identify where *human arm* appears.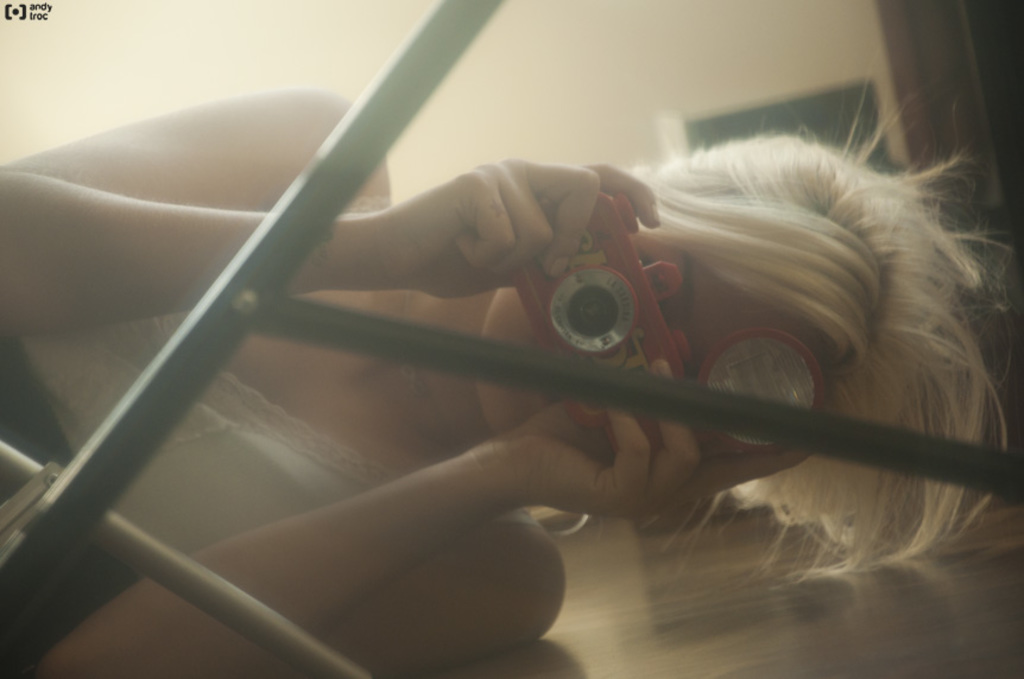
Appears at {"x1": 21, "y1": 354, "x2": 826, "y2": 678}.
